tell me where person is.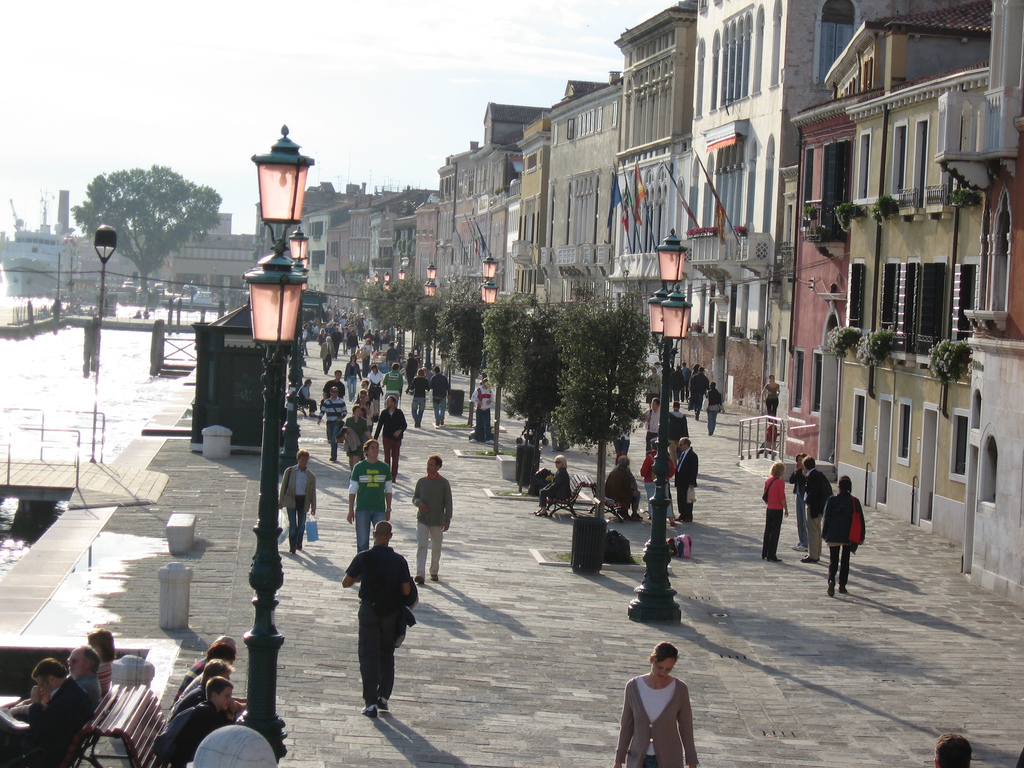
person is at 408,452,457,584.
